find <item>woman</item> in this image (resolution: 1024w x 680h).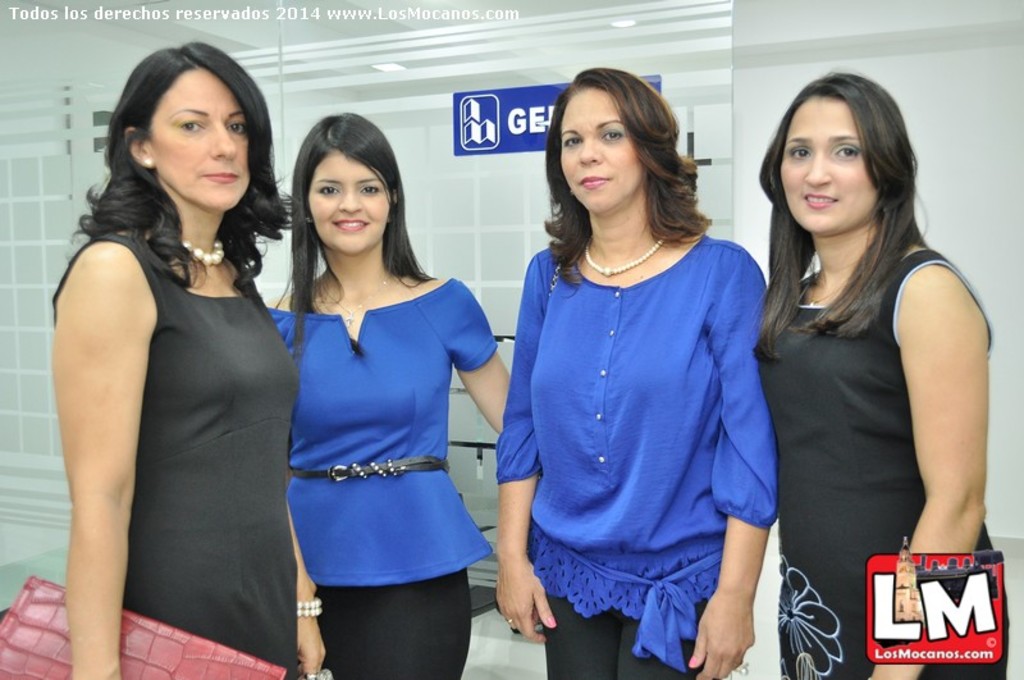
(x1=256, y1=128, x2=503, y2=679).
